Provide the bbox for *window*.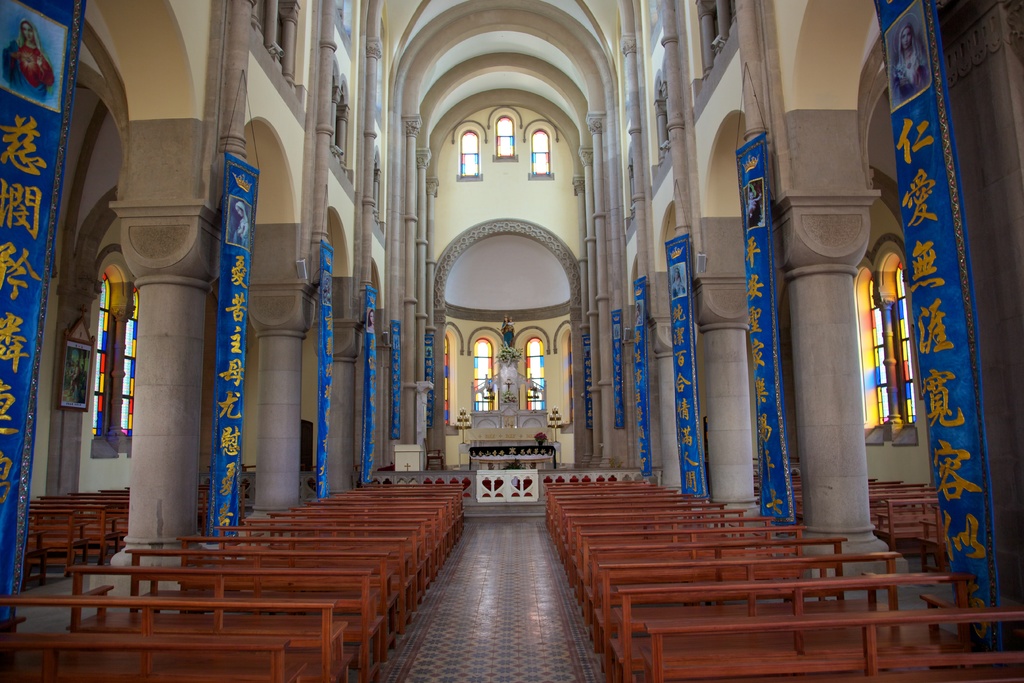
Rect(474, 336, 497, 408).
